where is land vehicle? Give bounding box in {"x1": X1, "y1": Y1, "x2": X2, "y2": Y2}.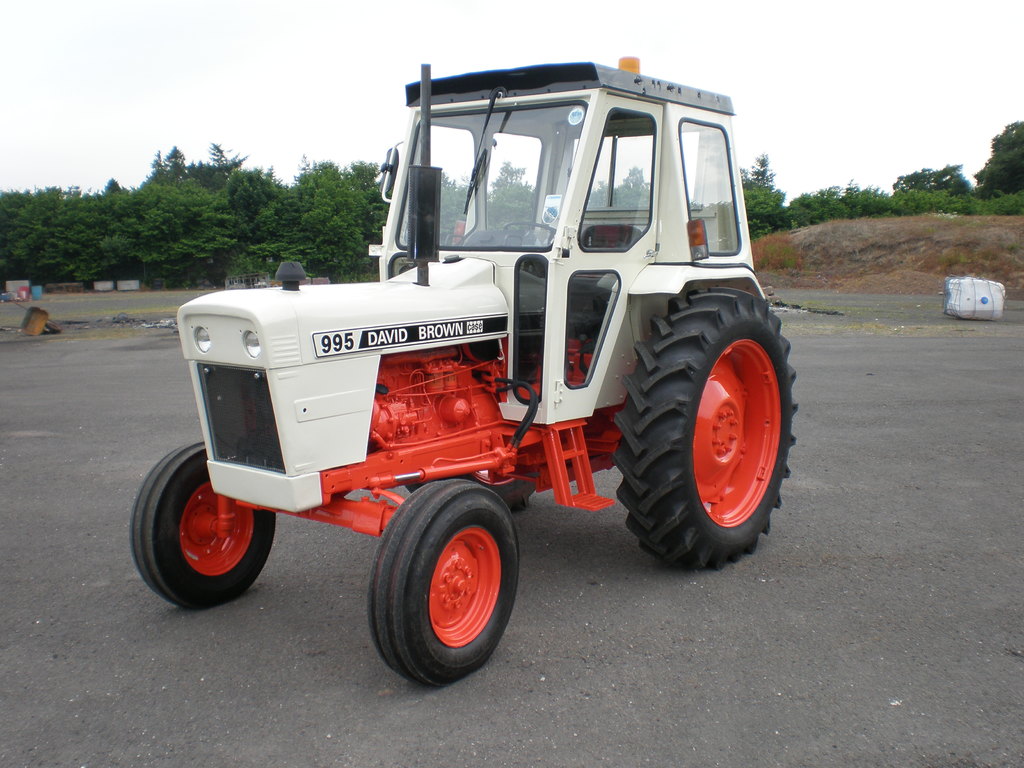
{"x1": 179, "y1": 29, "x2": 795, "y2": 652}.
